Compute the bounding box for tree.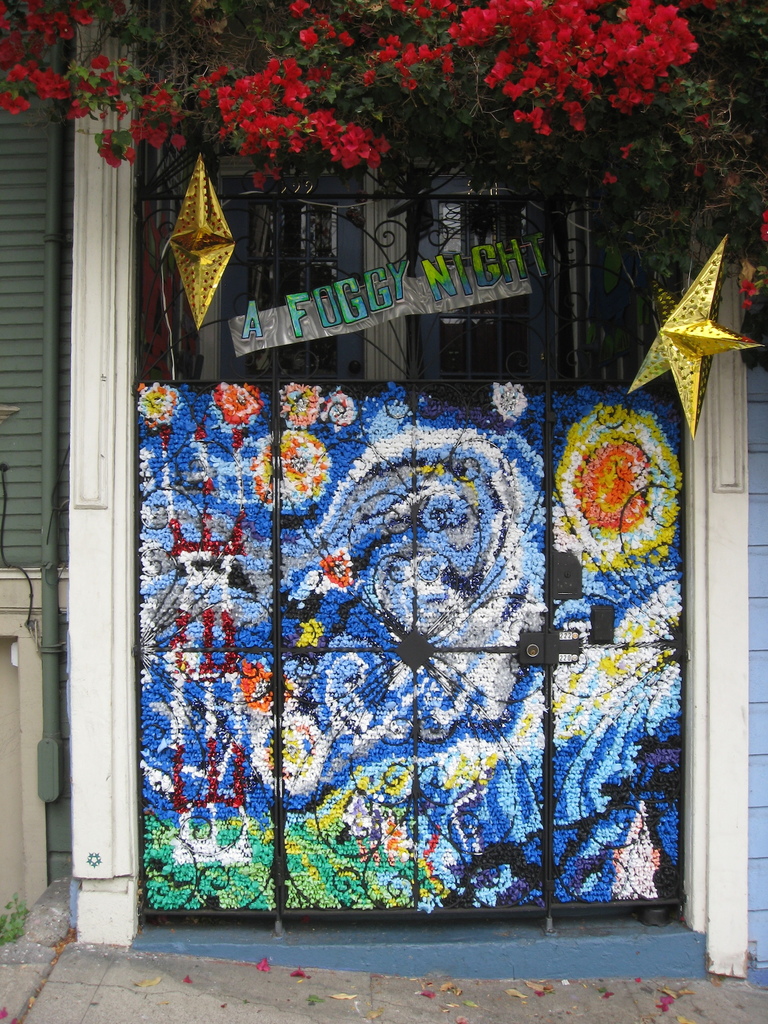
rect(0, 0, 767, 366).
